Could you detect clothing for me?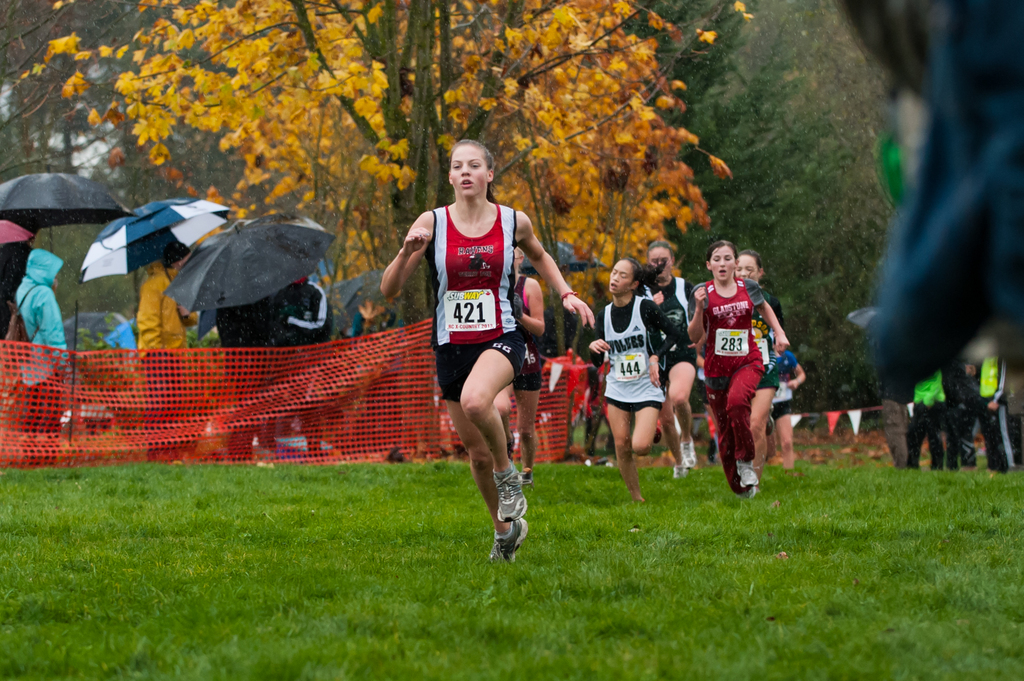
Detection result: region(643, 268, 702, 392).
